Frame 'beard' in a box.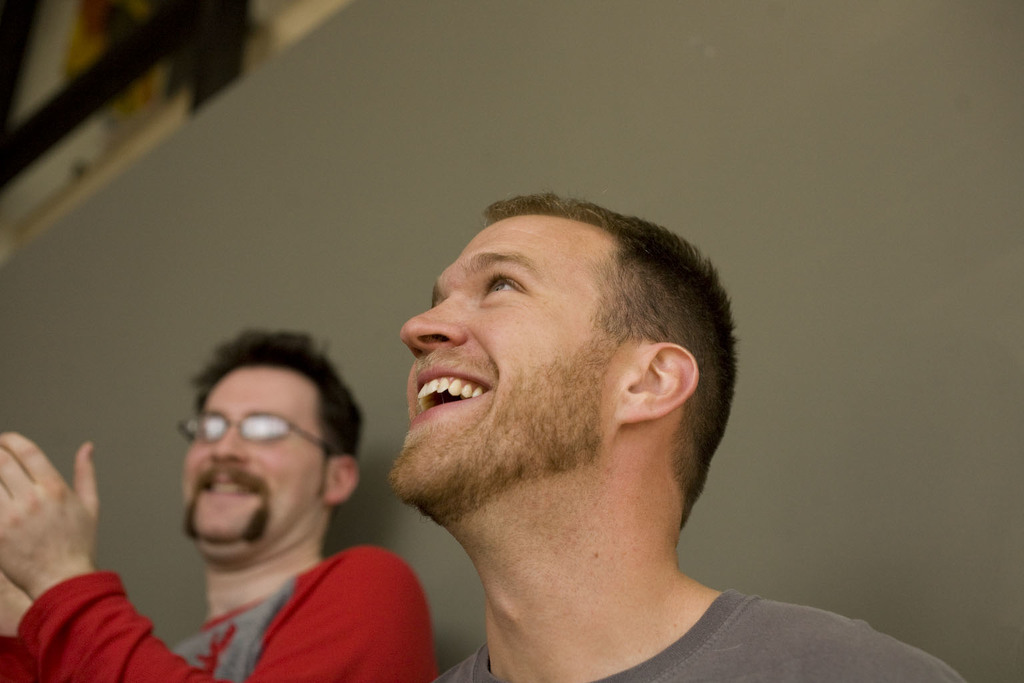
181, 462, 267, 545.
